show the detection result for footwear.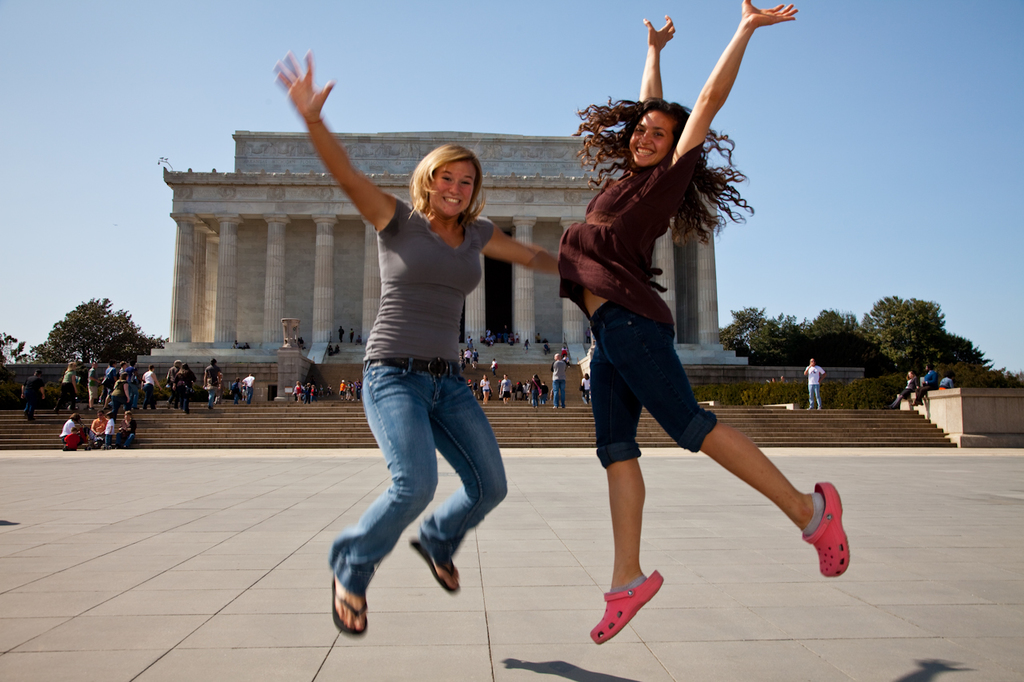
bbox=[802, 481, 854, 583].
